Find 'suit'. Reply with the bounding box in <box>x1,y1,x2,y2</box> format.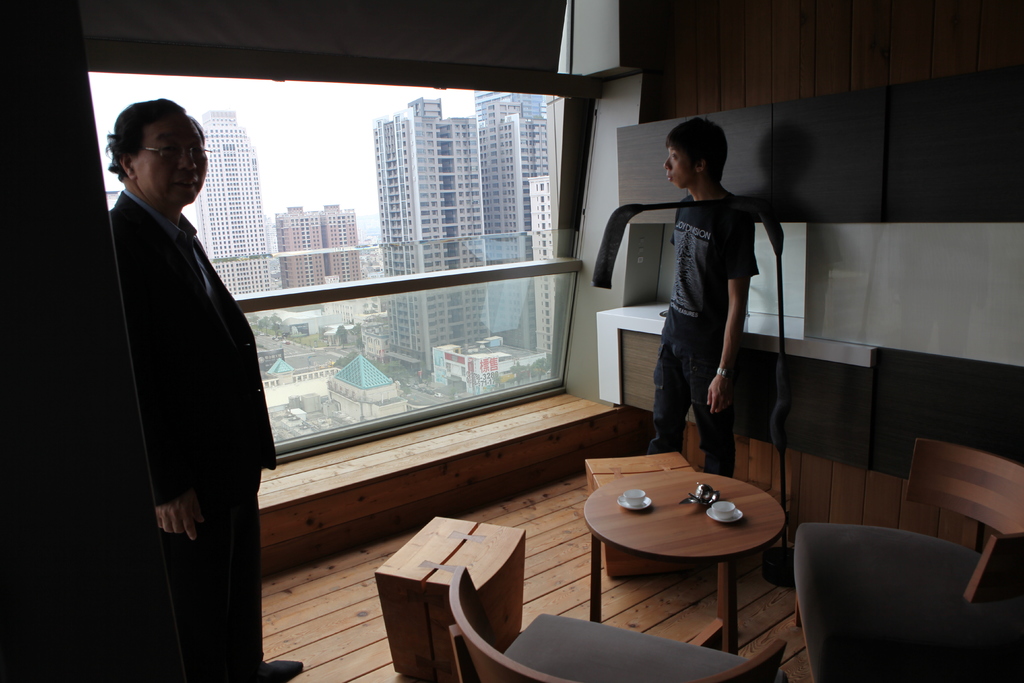
<box>111,196,276,680</box>.
